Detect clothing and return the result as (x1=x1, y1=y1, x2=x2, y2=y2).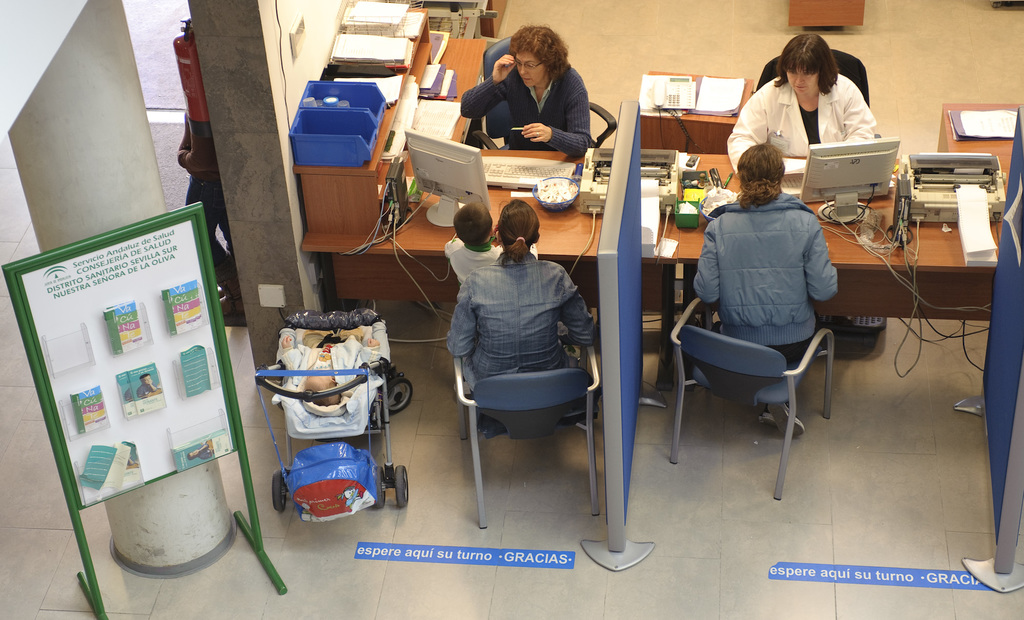
(x1=452, y1=29, x2=611, y2=145).
